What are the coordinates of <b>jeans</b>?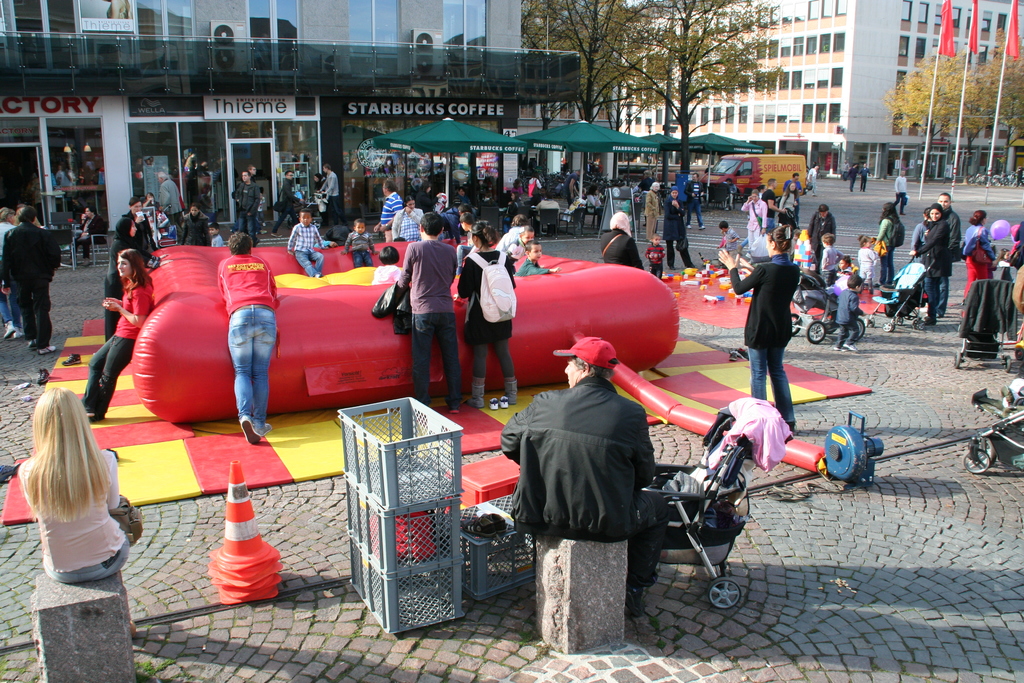
668,238,696,267.
